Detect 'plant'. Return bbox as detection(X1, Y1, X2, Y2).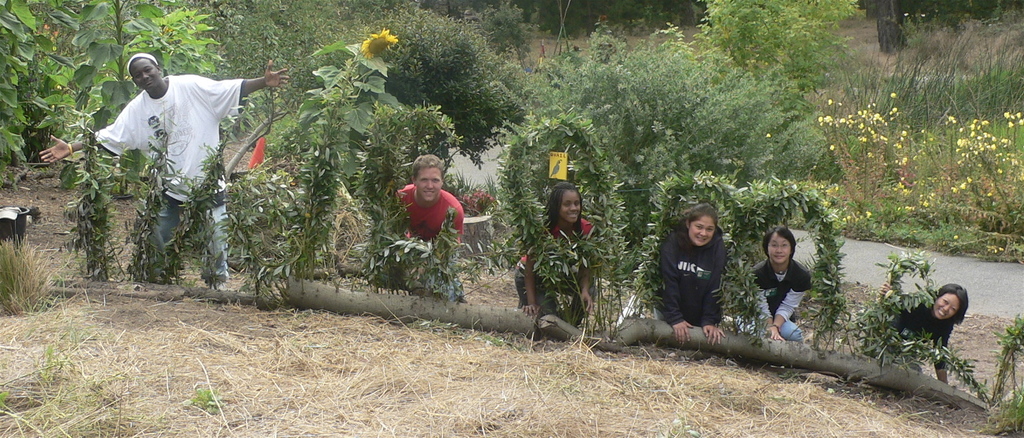
detection(369, 0, 524, 154).
